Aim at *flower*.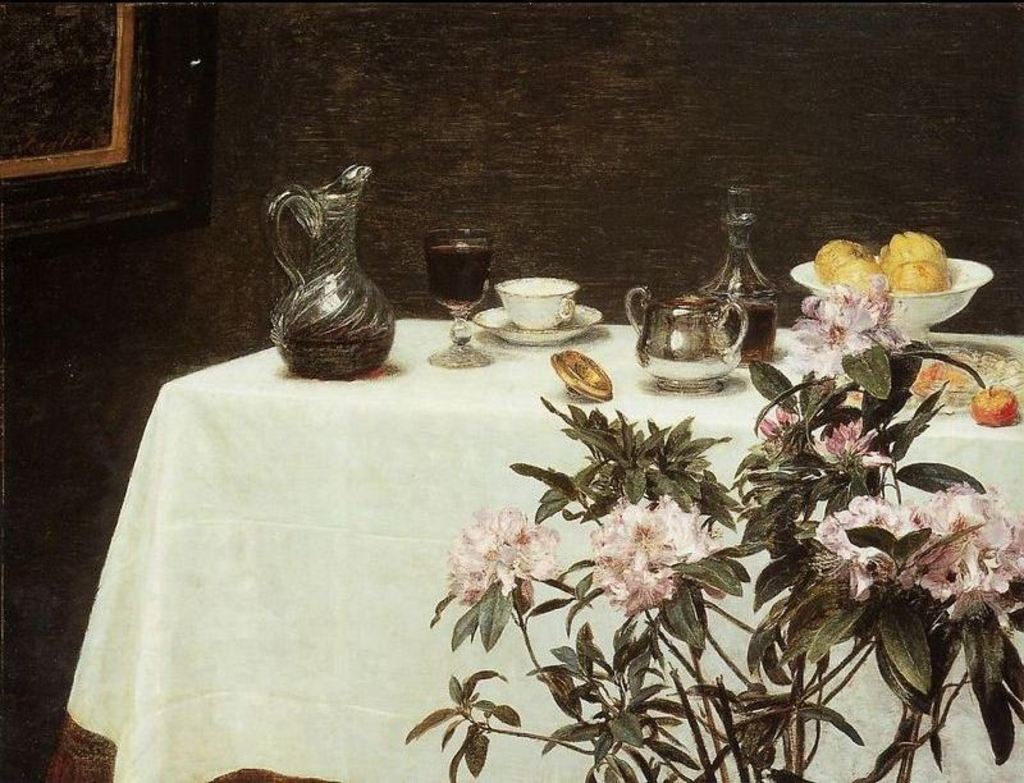
Aimed at rect(820, 491, 924, 596).
